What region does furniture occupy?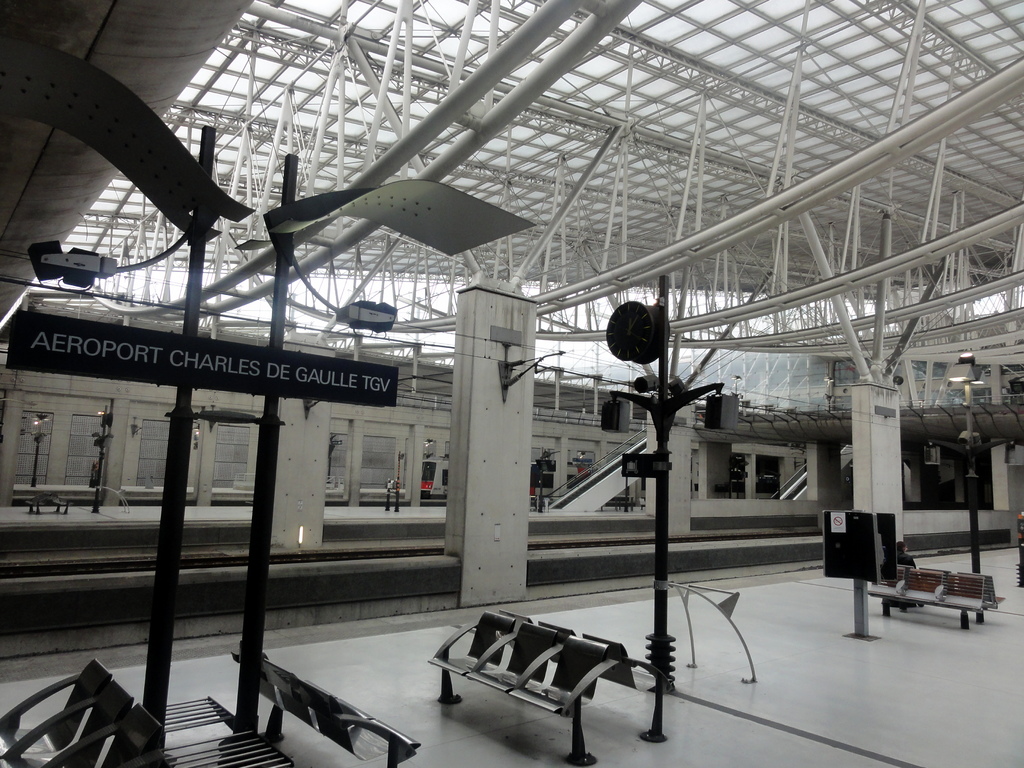
{"x1": 430, "y1": 607, "x2": 637, "y2": 760}.
